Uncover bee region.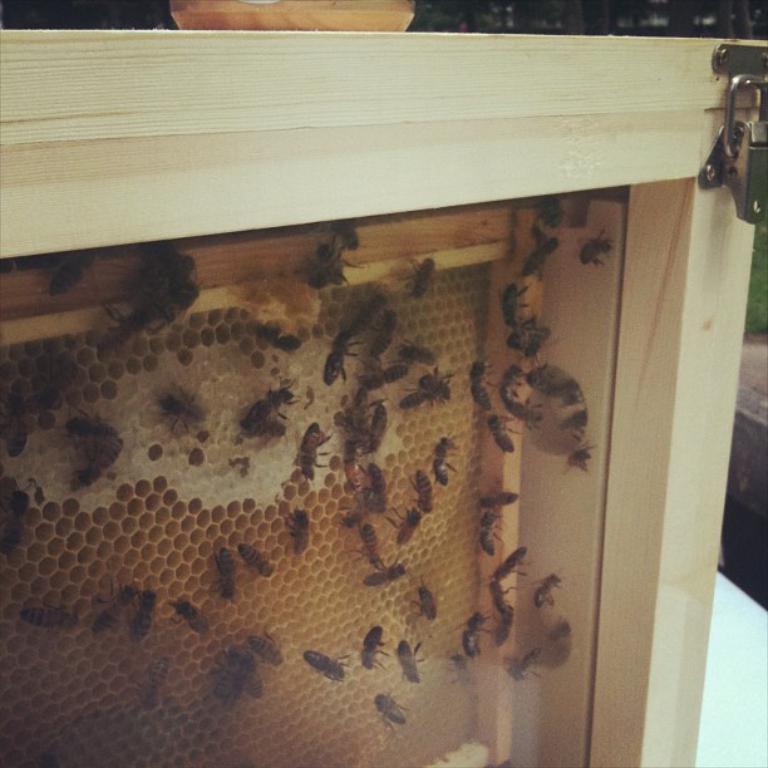
Uncovered: {"x1": 369, "y1": 307, "x2": 392, "y2": 353}.
